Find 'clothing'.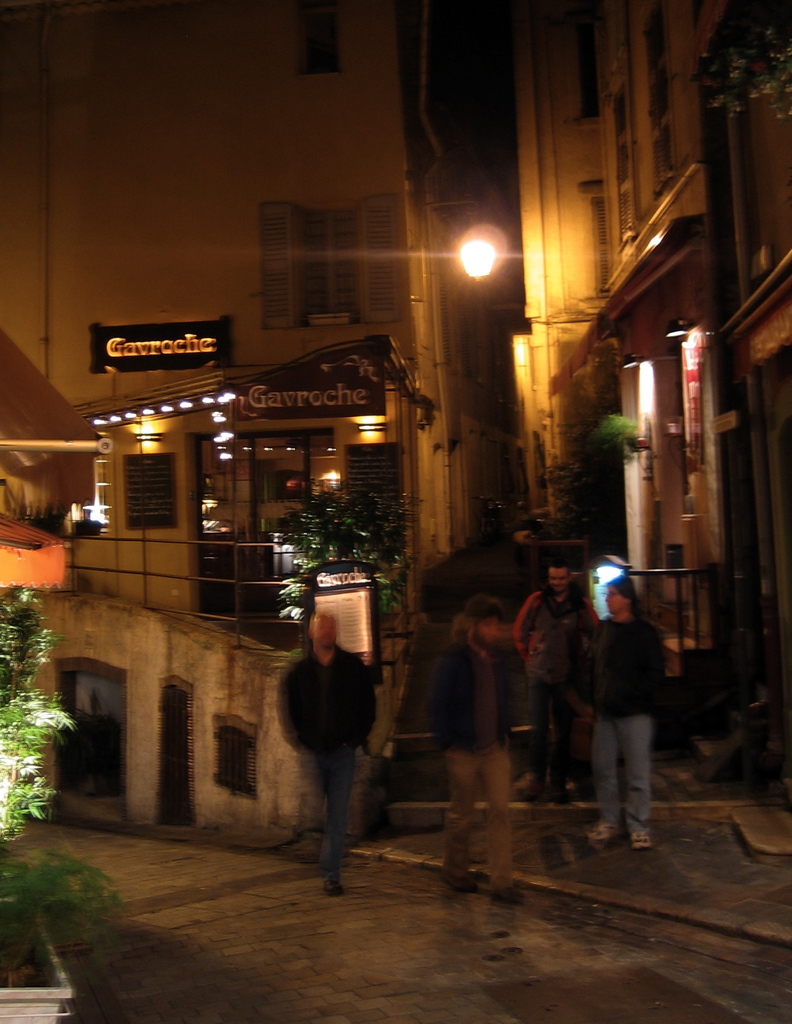
[x1=582, y1=622, x2=677, y2=842].
